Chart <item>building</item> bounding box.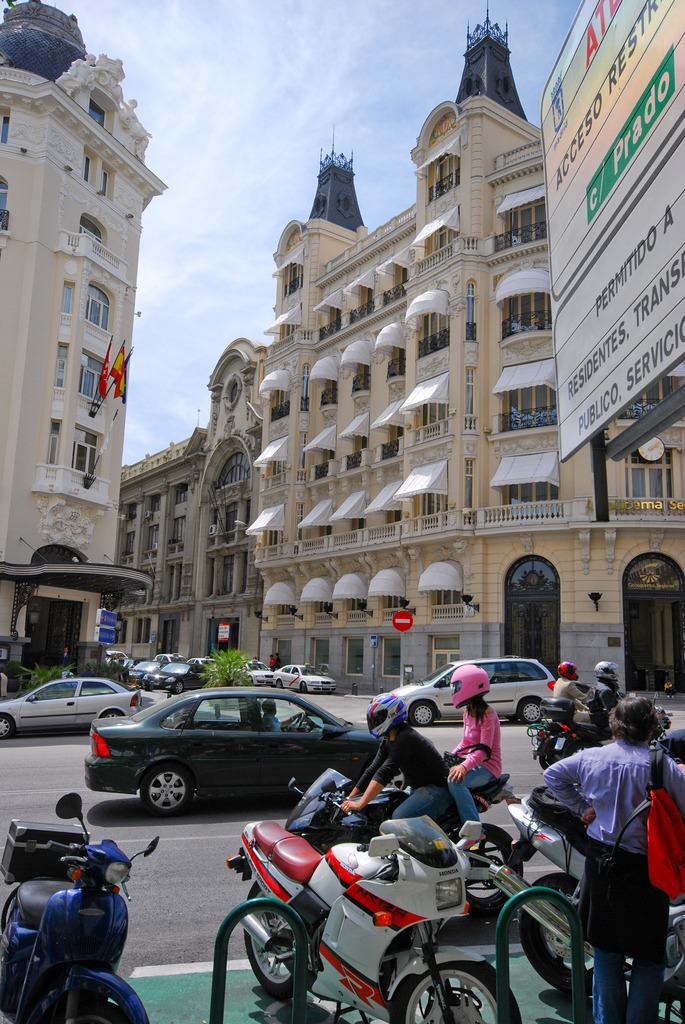
Charted: box=[244, 0, 684, 703].
